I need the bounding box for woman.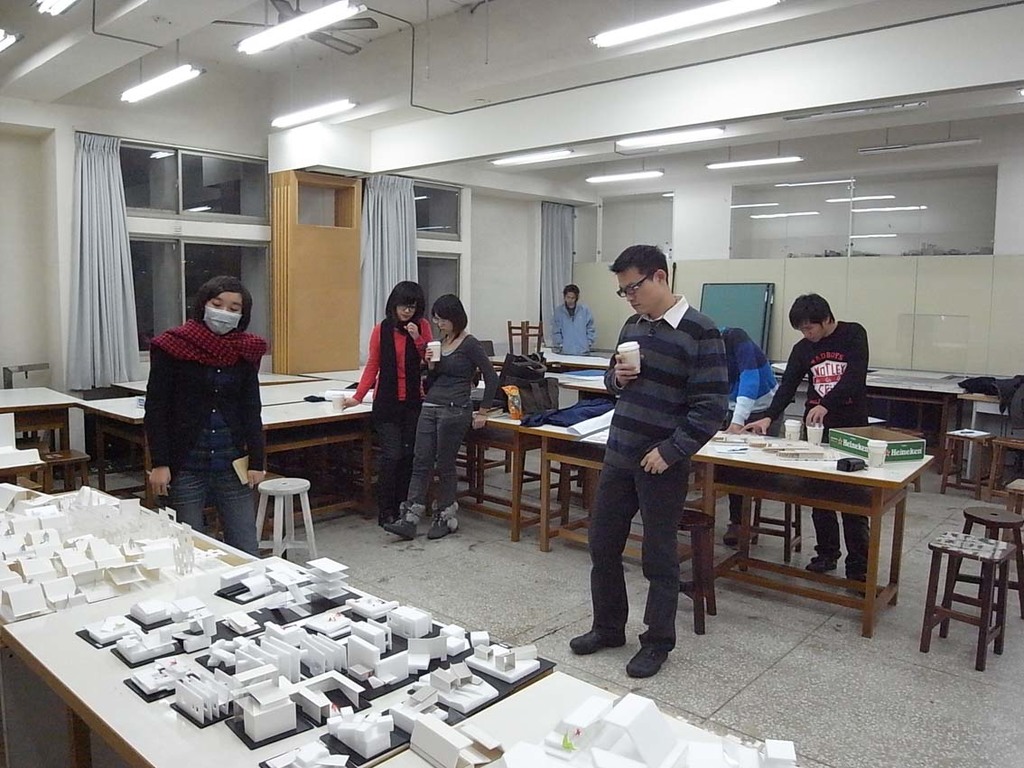
Here it is: {"x1": 339, "y1": 279, "x2": 434, "y2": 526}.
